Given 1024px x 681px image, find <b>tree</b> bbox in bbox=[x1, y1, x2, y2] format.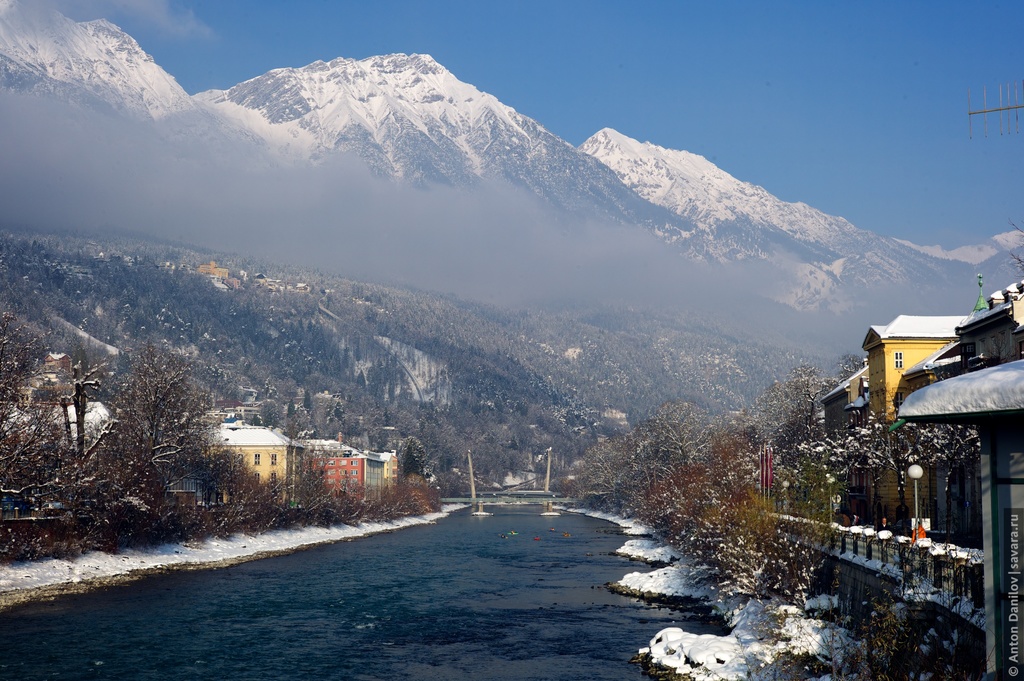
bbox=[99, 325, 220, 515].
